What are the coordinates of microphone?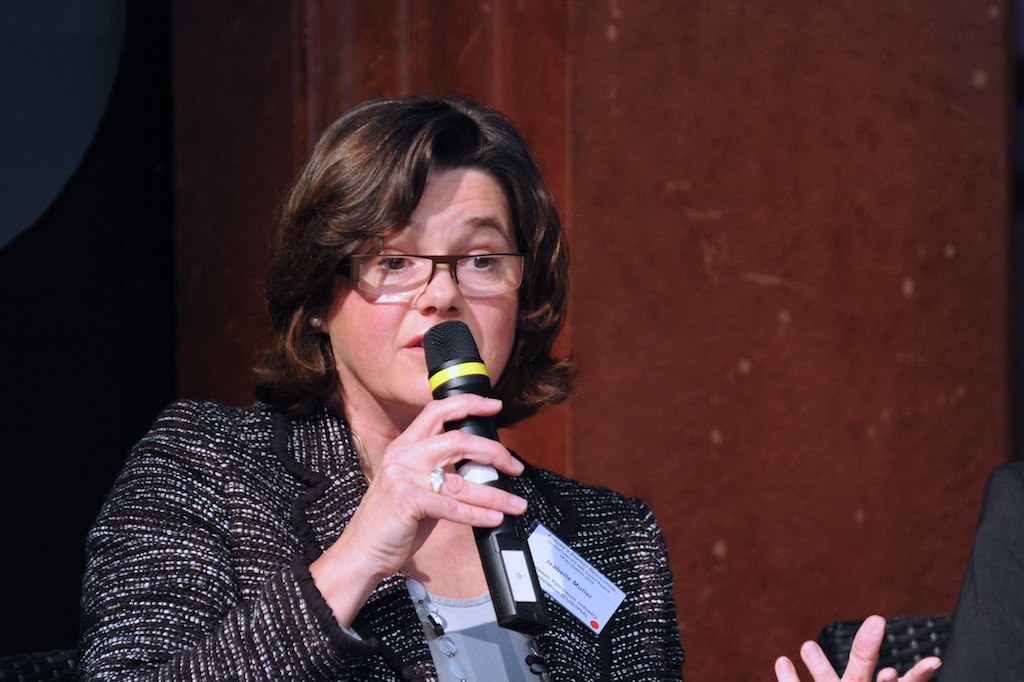
<bbox>420, 315, 559, 649</bbox>.
